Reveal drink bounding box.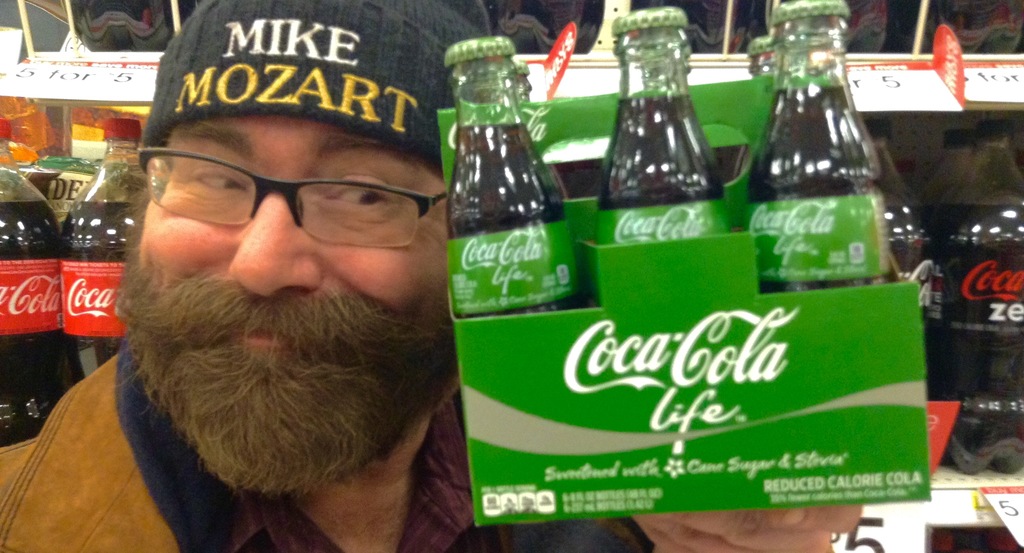
Revealed: detection(486, 0, 605, 49).
